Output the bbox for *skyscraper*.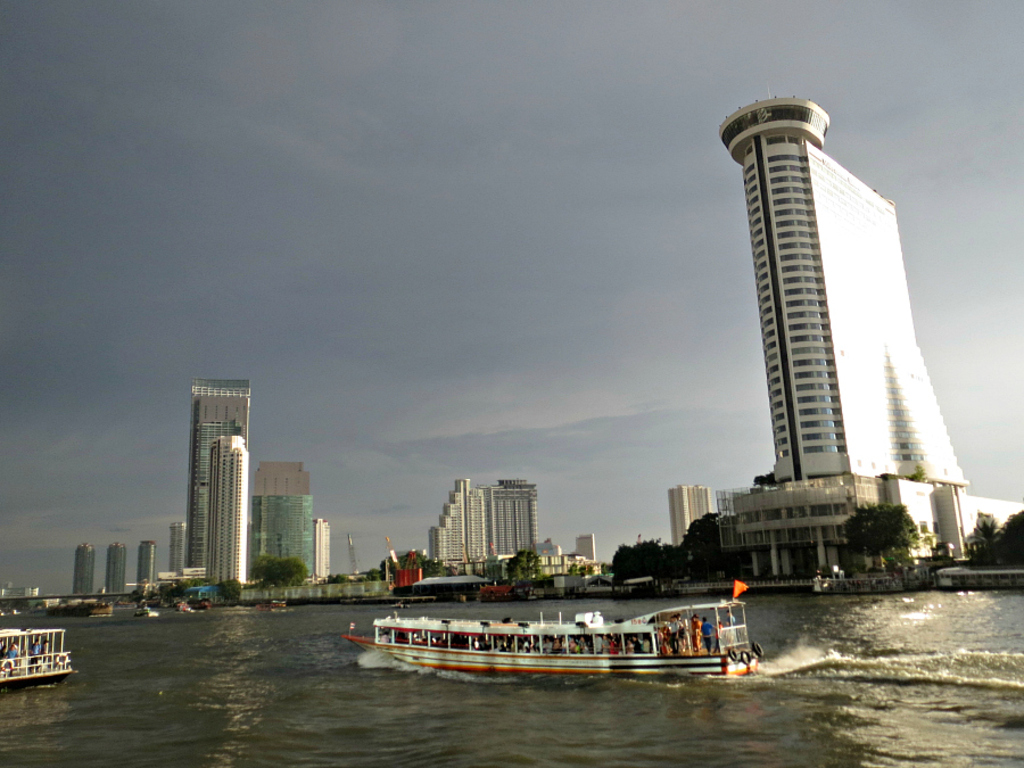
<region>71, 543, 99, 597</region>.
